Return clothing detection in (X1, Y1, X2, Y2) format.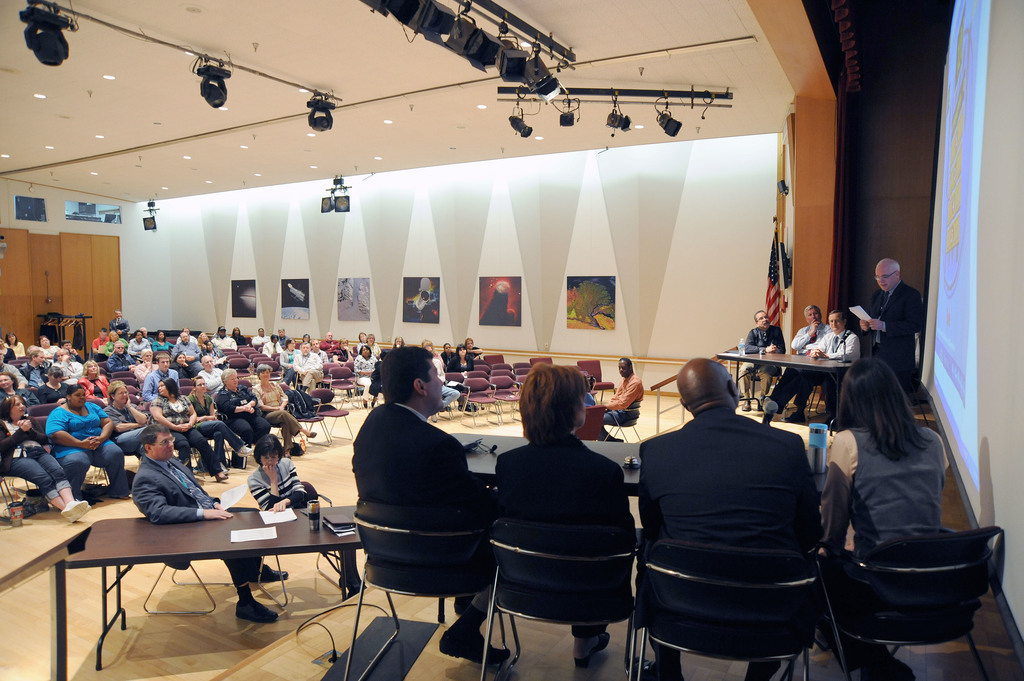
(24, 365, 56, 385).
